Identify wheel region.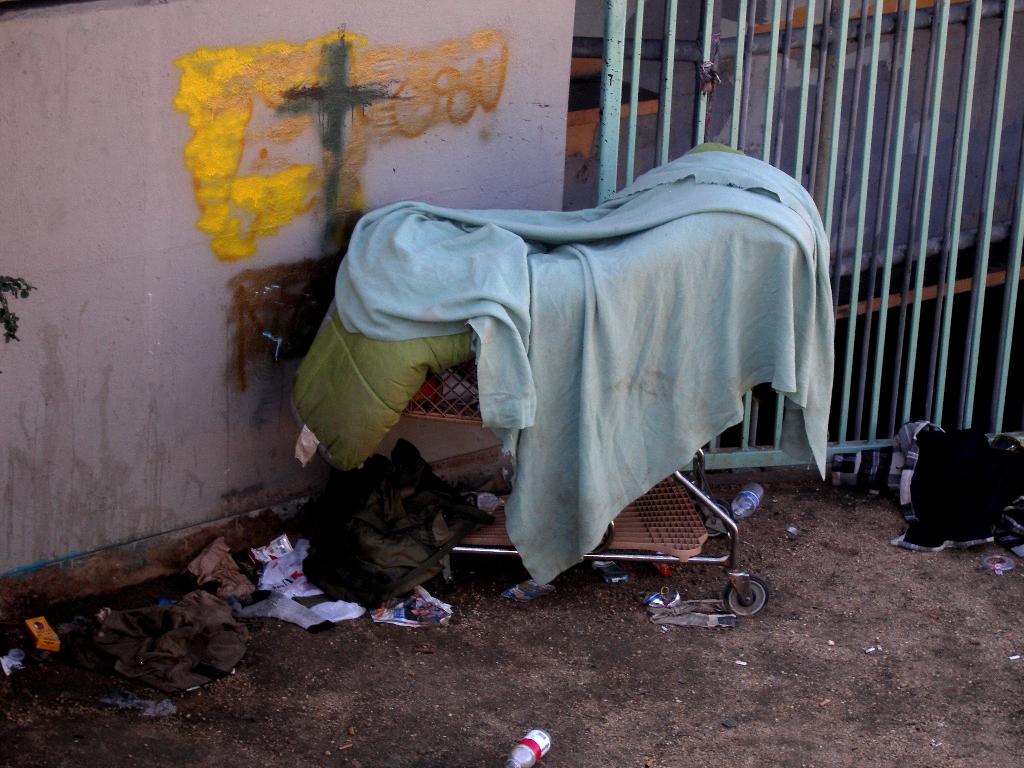
Region: 689 500 737 540.
